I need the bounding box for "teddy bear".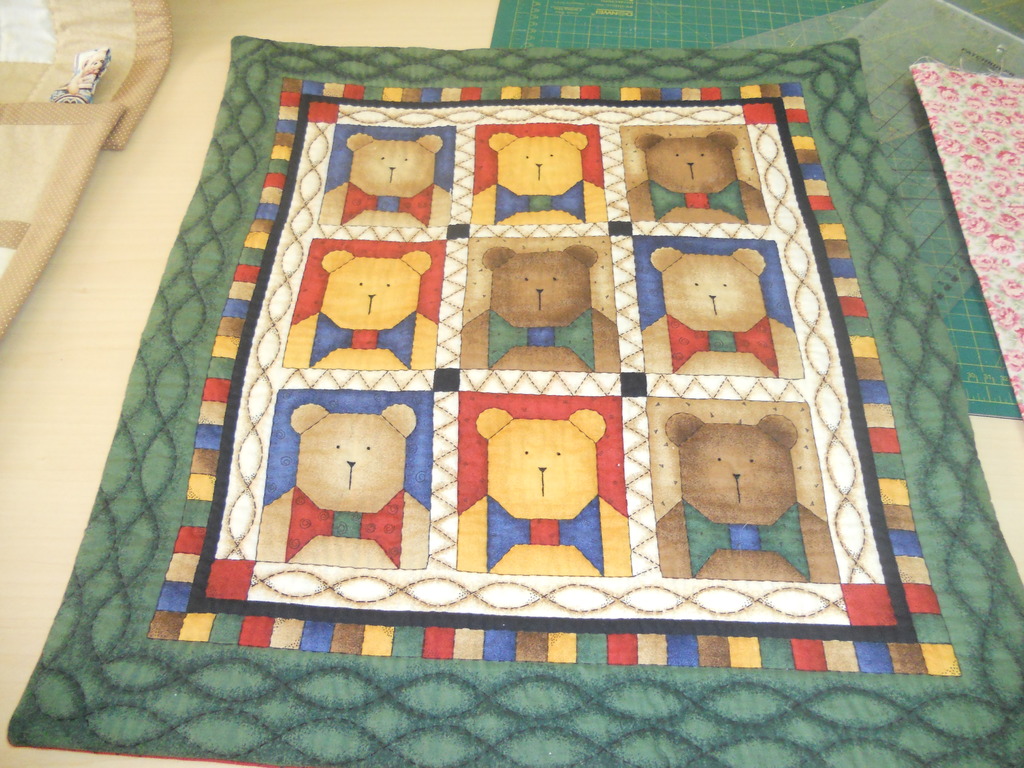
Here it is: x1=470, y1=130, x2=603, y2=223.
